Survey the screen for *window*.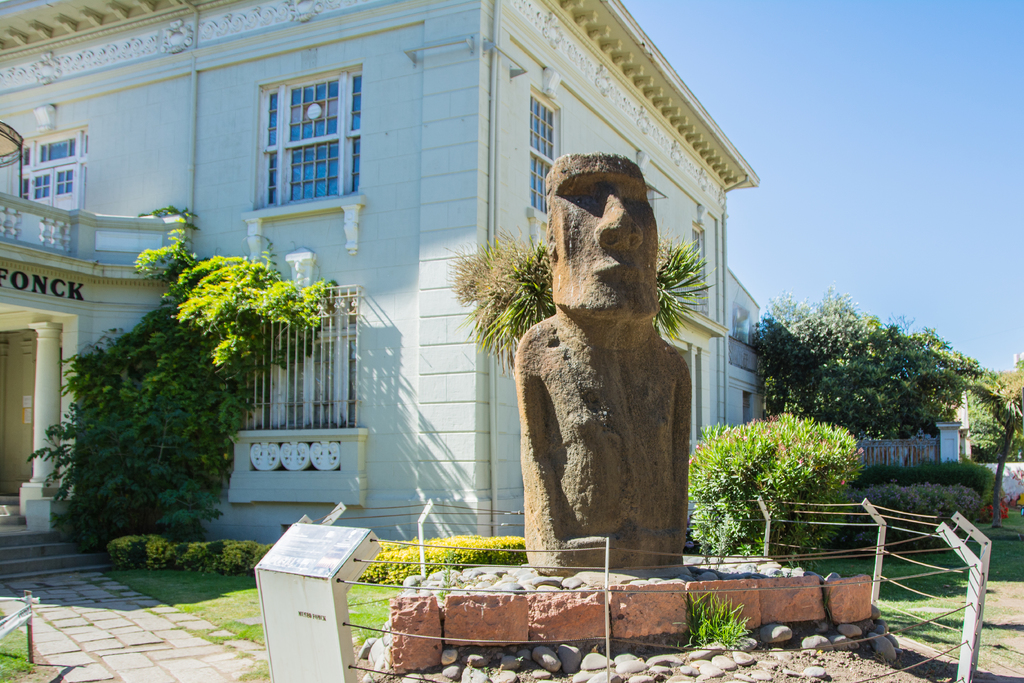
Survey found: (18,128,92,214).
